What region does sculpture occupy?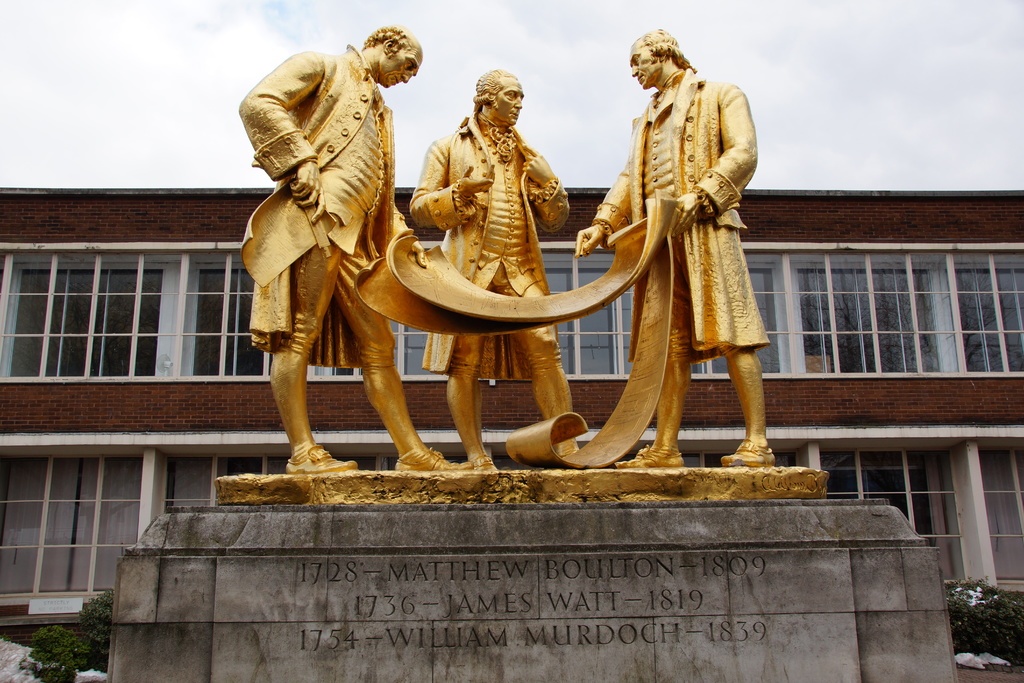
bbox(404, 65, 589, 470).
